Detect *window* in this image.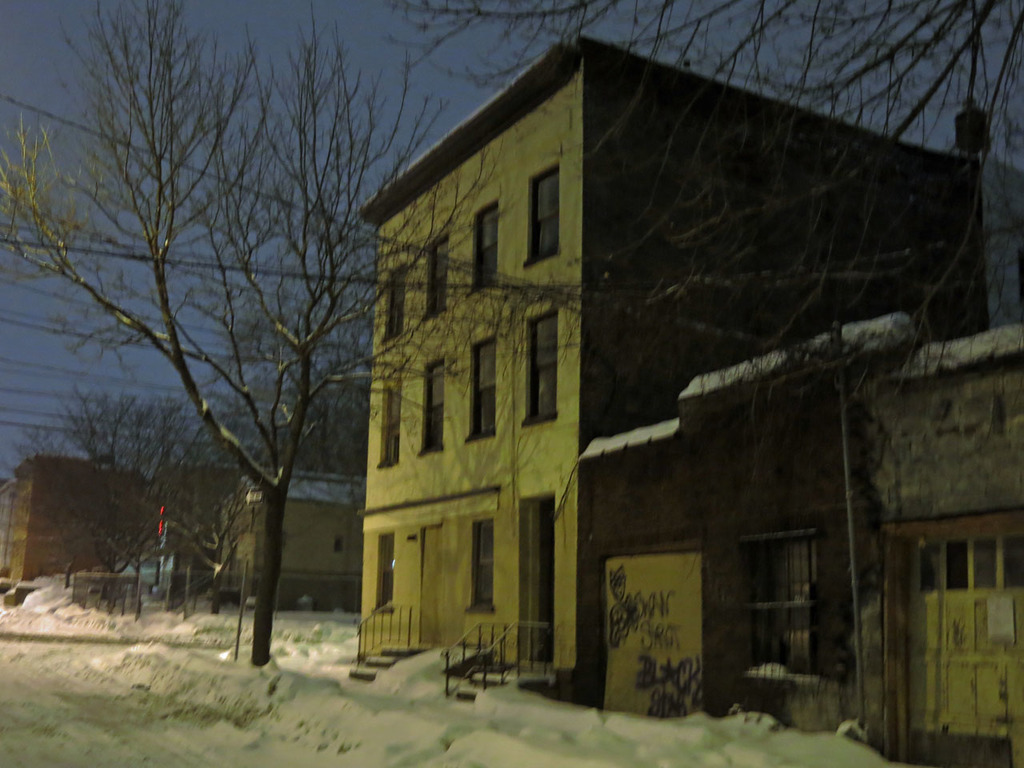
Detection: select_region(379, 252, 409, 350).
